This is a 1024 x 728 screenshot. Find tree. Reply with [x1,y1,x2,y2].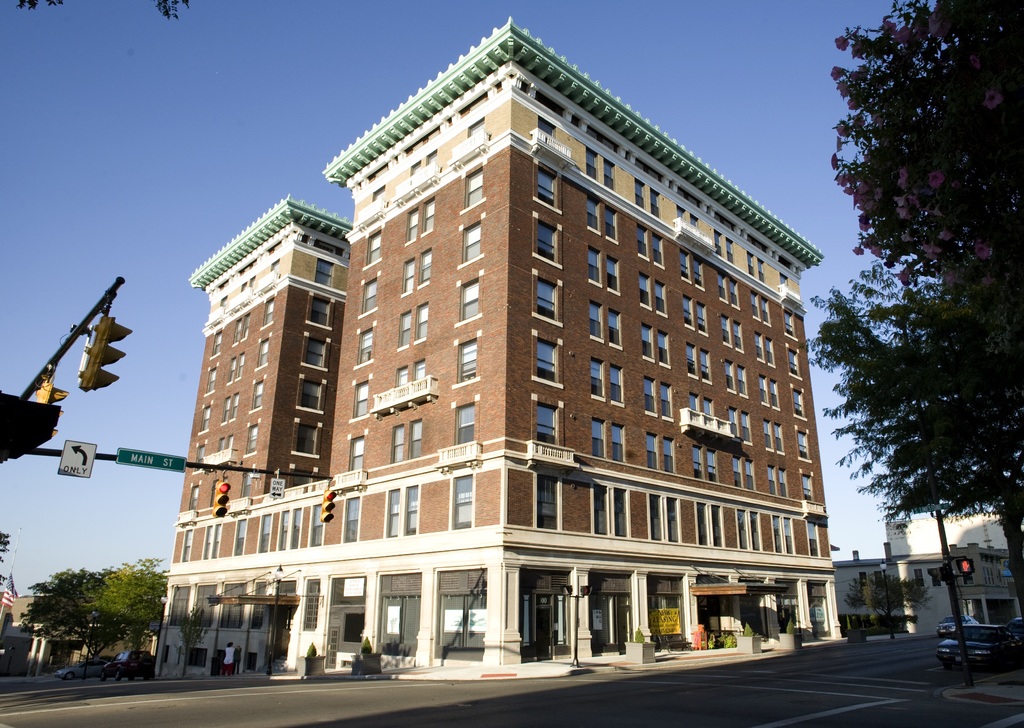
[20,562,117,665].
